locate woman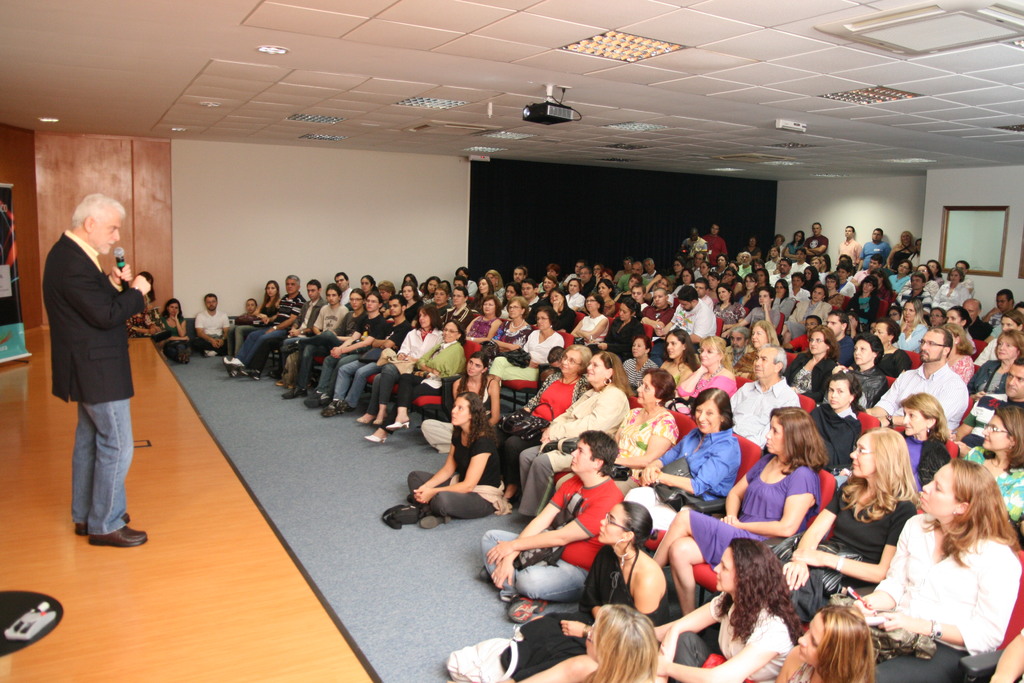
bbox=[882, 395, 950, 486]
